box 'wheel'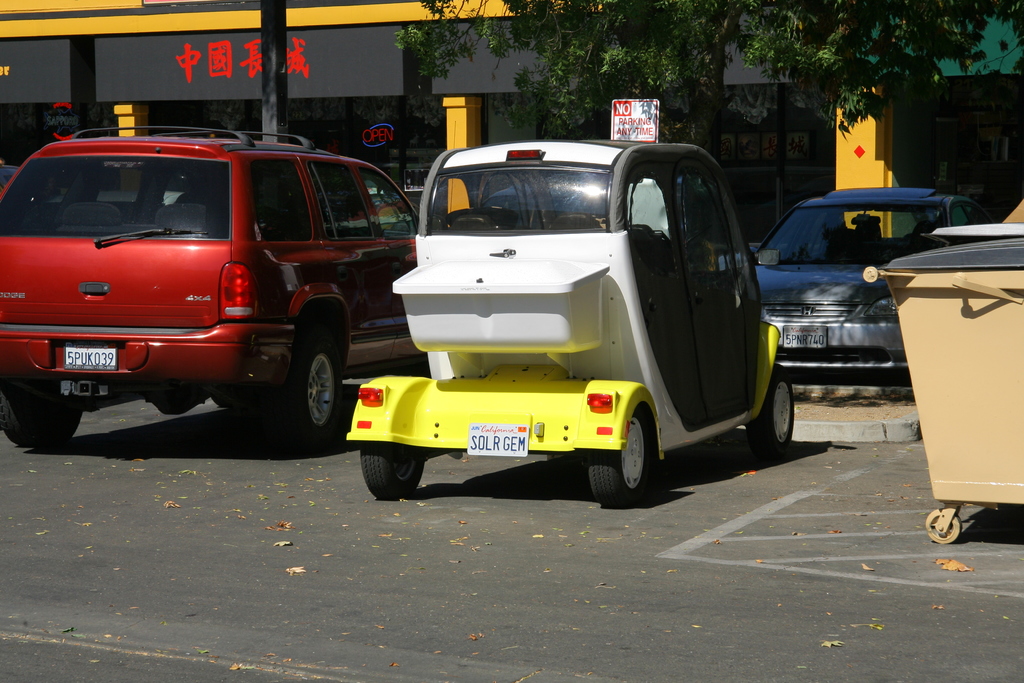
(925,505,961,546)
